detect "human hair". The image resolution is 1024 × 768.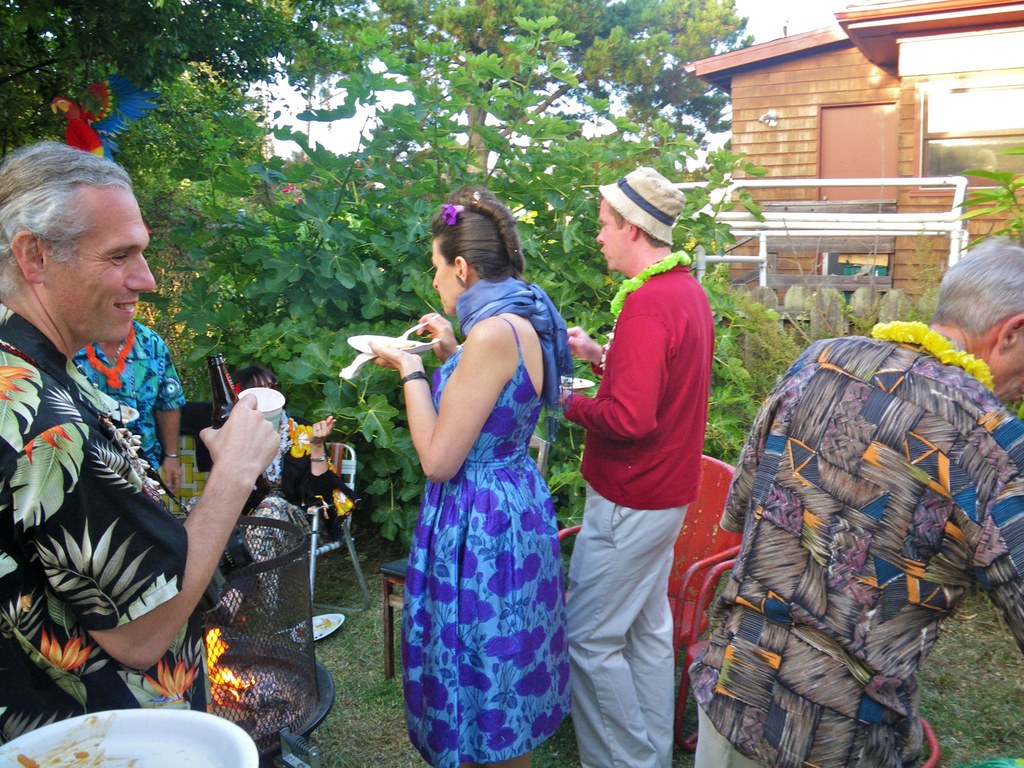
select_region(0, 132, 135, 300).
